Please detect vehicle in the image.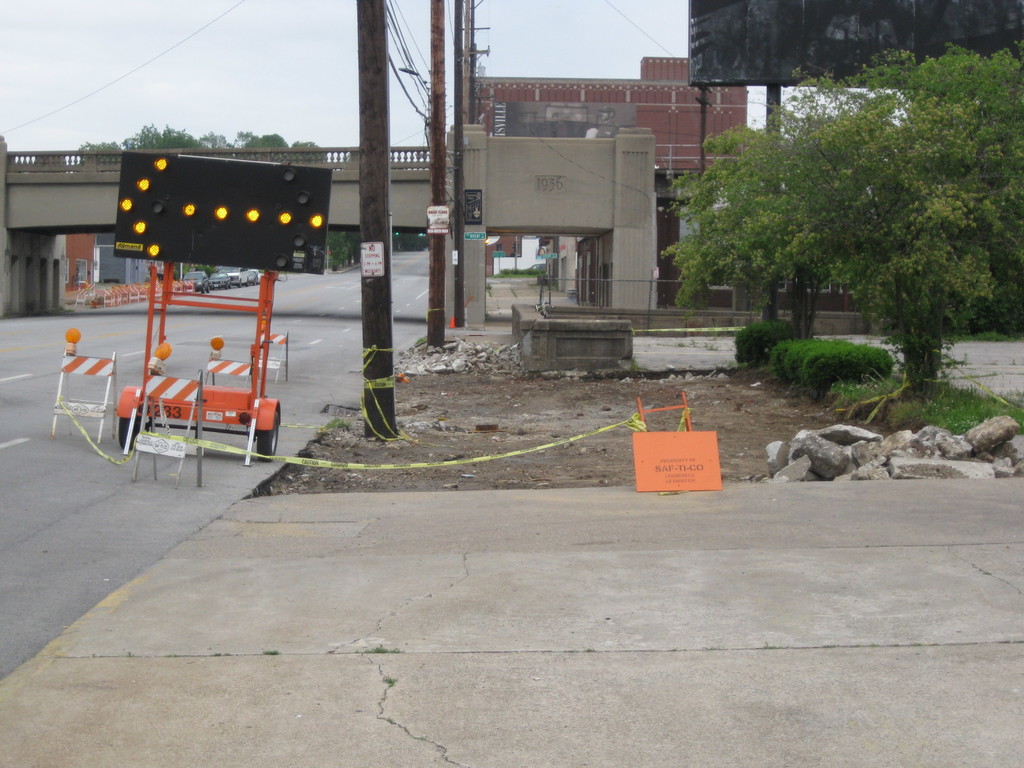
223, 264, 250, 287.
